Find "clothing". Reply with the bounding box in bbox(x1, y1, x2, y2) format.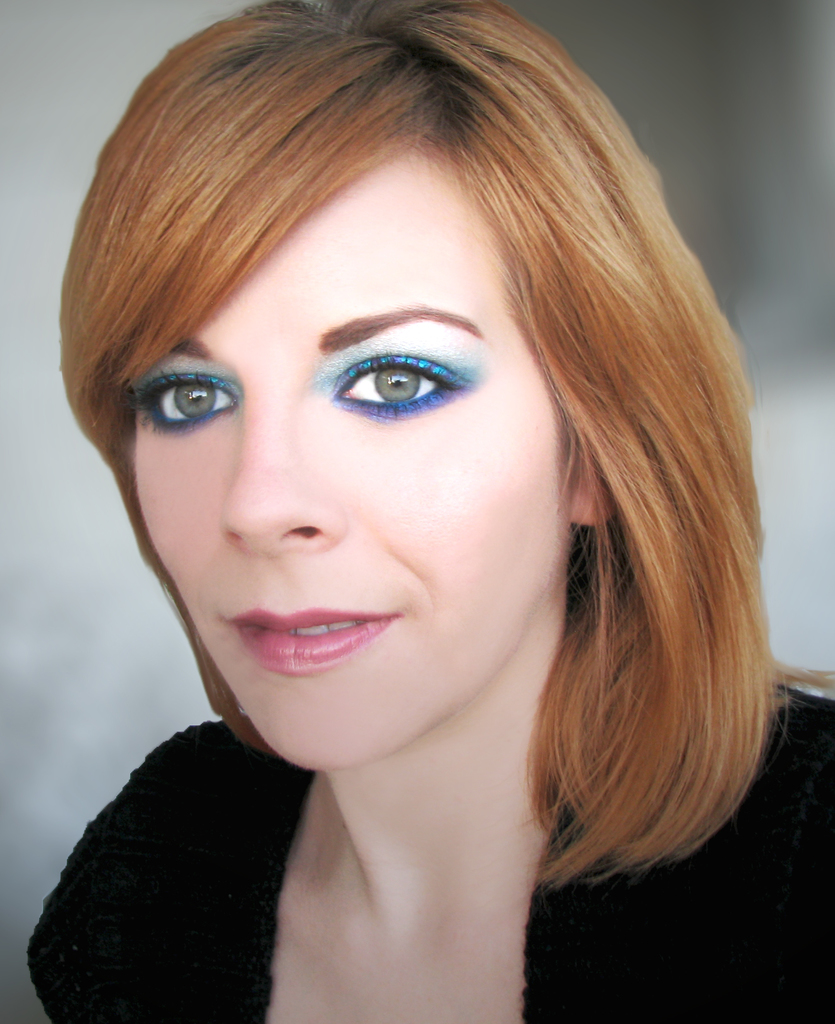
bbox(19, 691, 833, 1023).
